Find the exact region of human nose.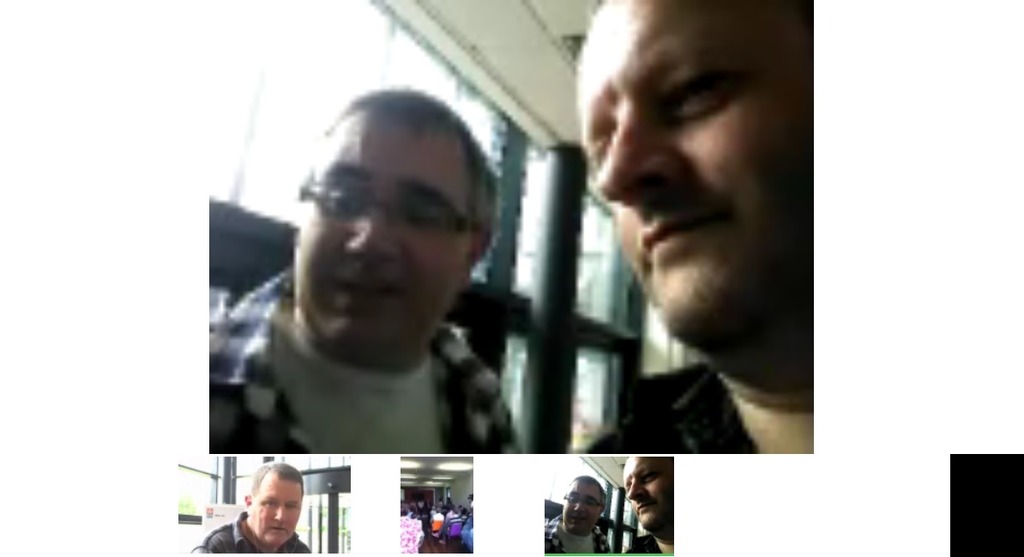
Exact region: pyautogui.locateOnScreen(625, 479, 644, 498).
